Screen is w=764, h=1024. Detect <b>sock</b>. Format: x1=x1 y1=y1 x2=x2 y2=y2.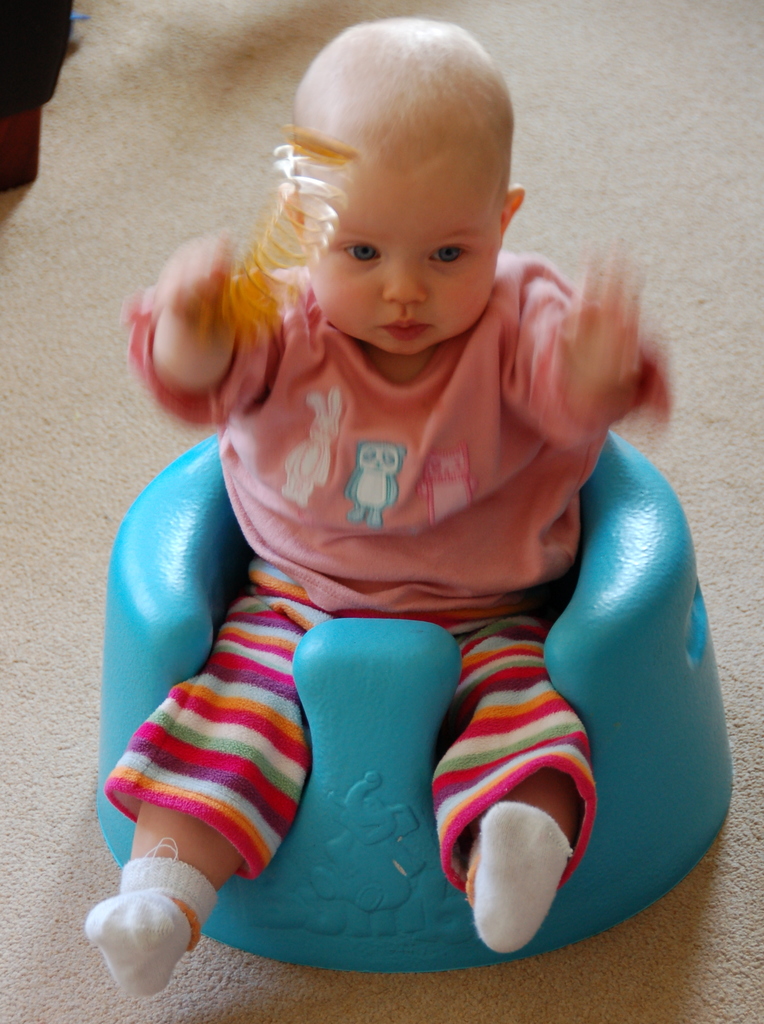
x1=467 y1=800 x2=572 y2=957.
